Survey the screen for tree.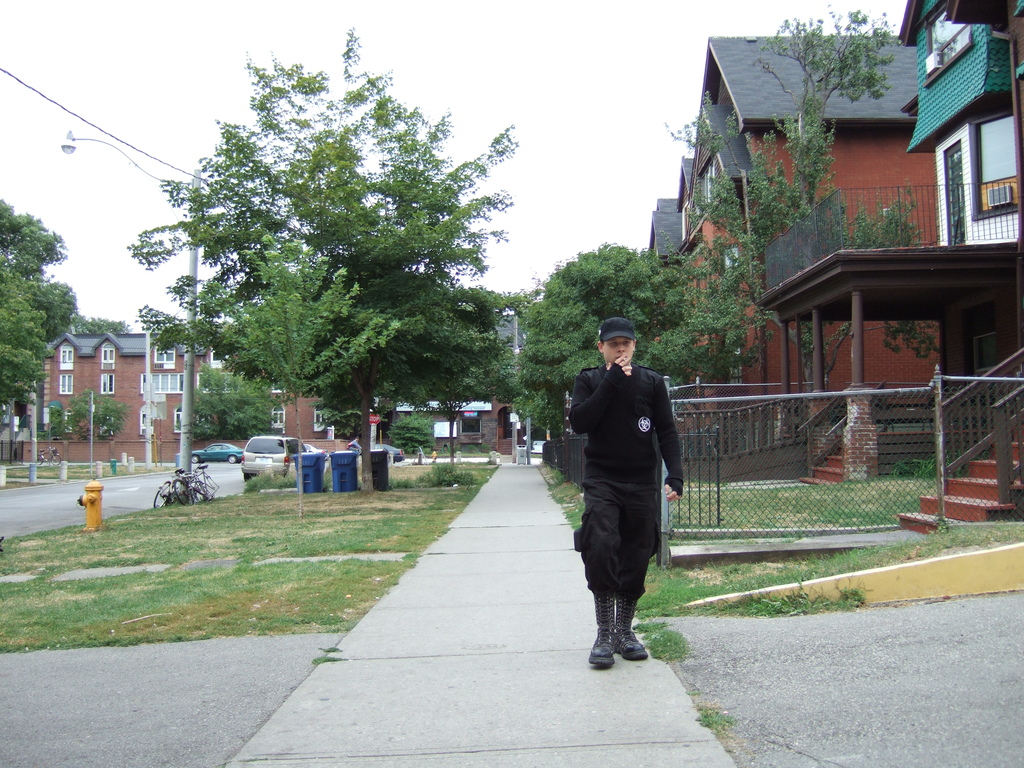
Survey found: 121 26 518 490.
